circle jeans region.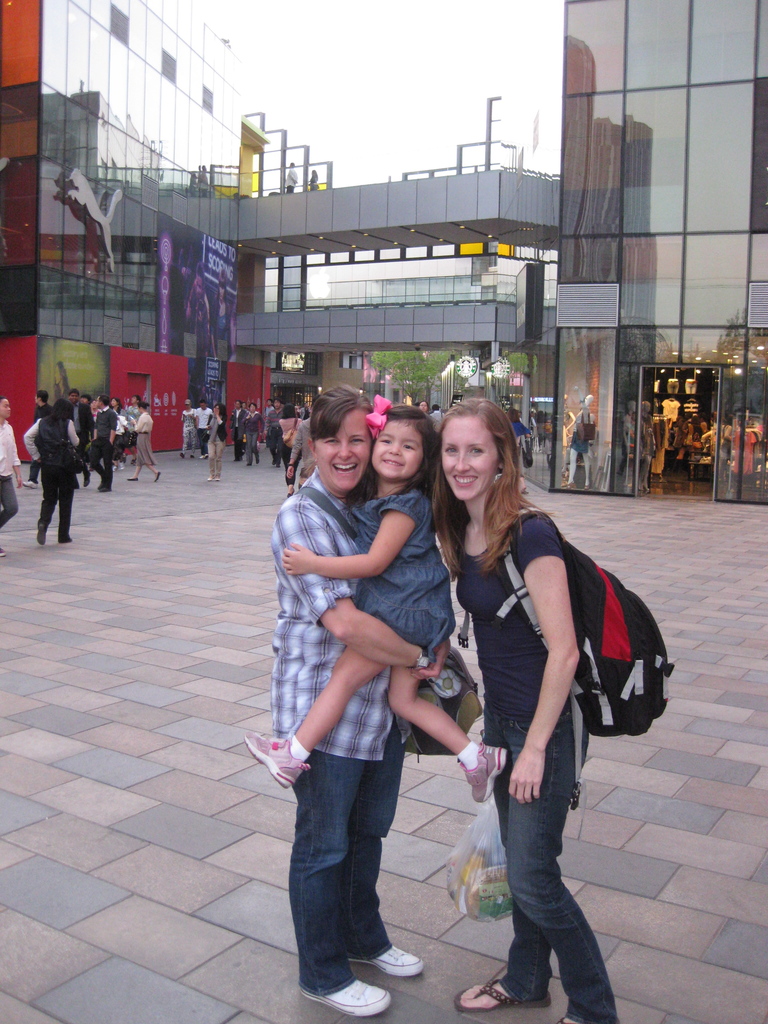
Region: bbox=(0, 474, 19, 525).
